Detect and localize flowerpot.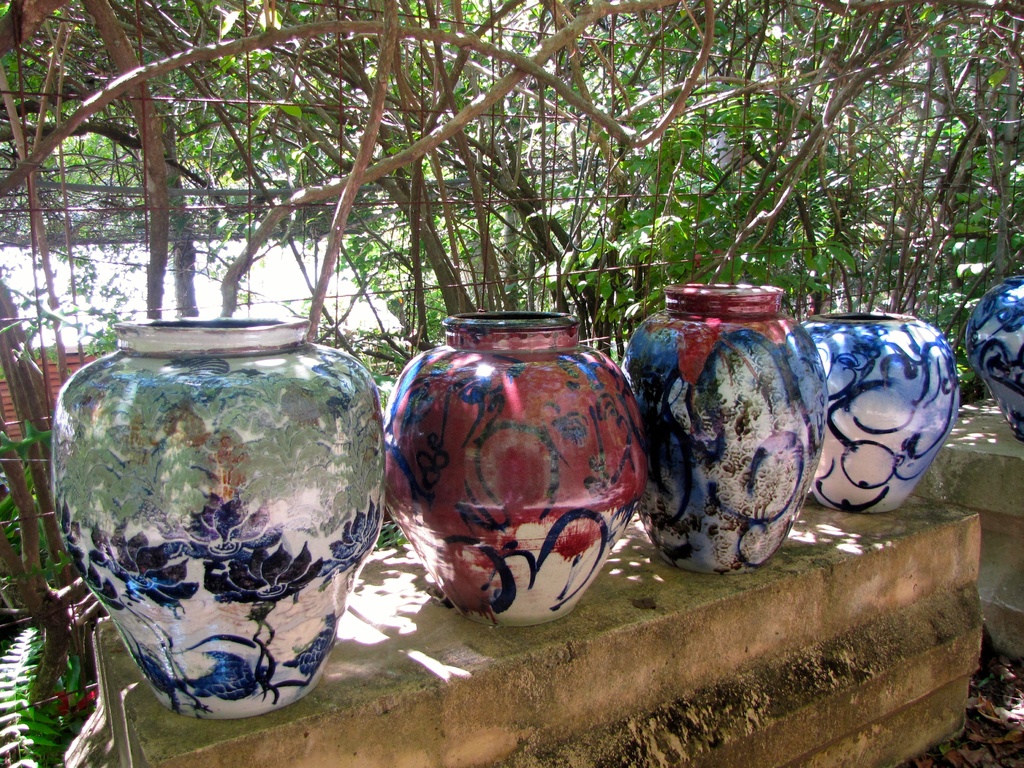
Localized at (382,306,641,632).
